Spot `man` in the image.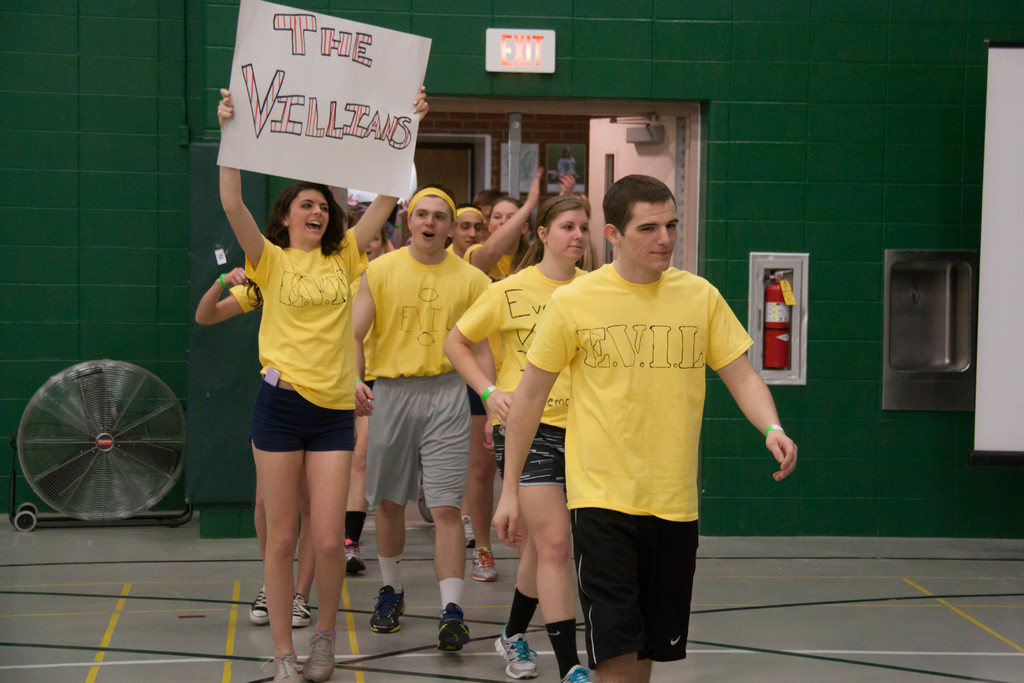
`man` found at (x1=507, y1=182, x2=776, y2=671).
